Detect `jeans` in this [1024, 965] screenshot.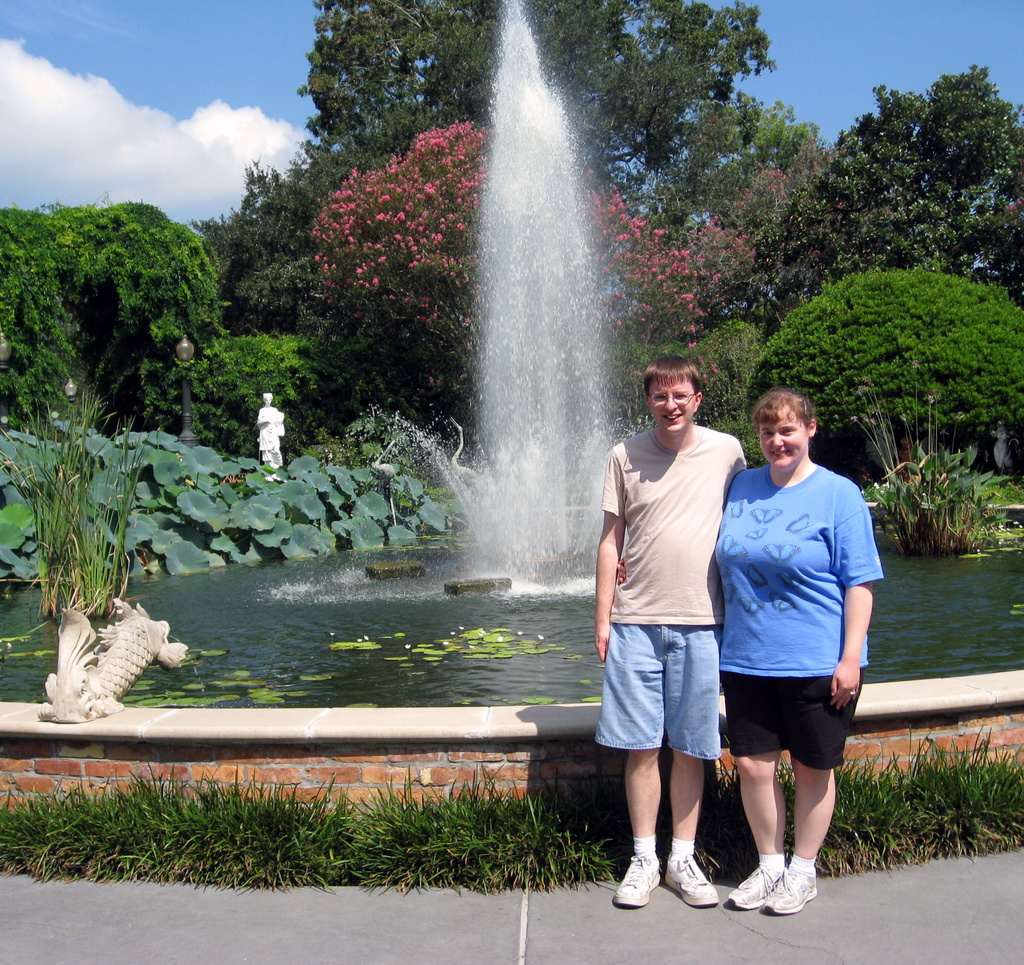
Detection: <region>596, 624, 723, 762</region>.
